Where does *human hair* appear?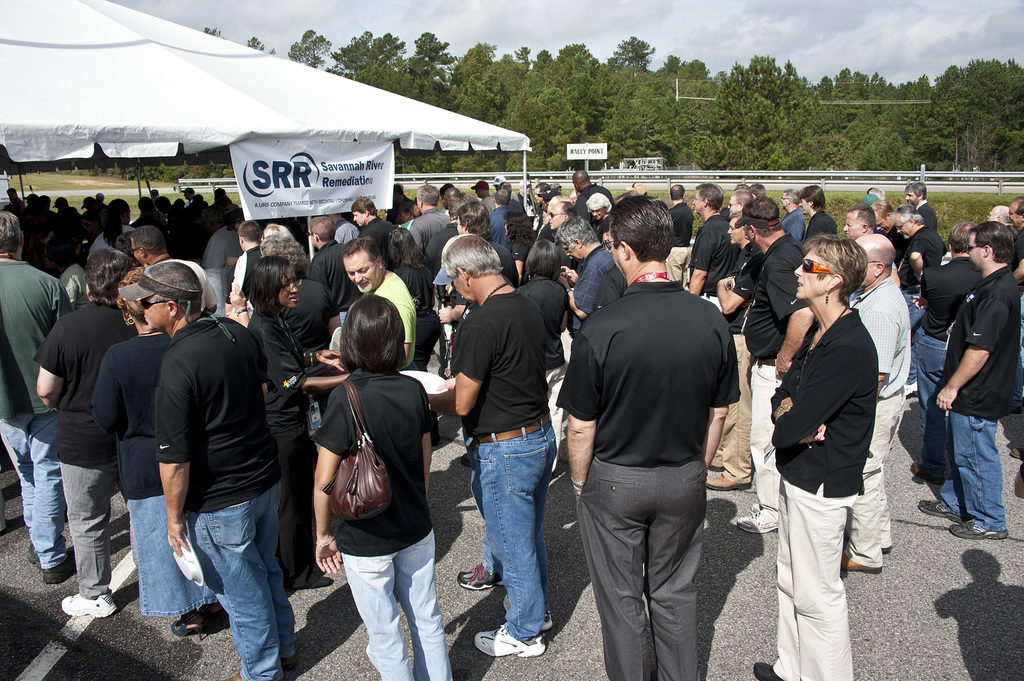
Appears at (left=260, top=236, right=308, bottom=266).
